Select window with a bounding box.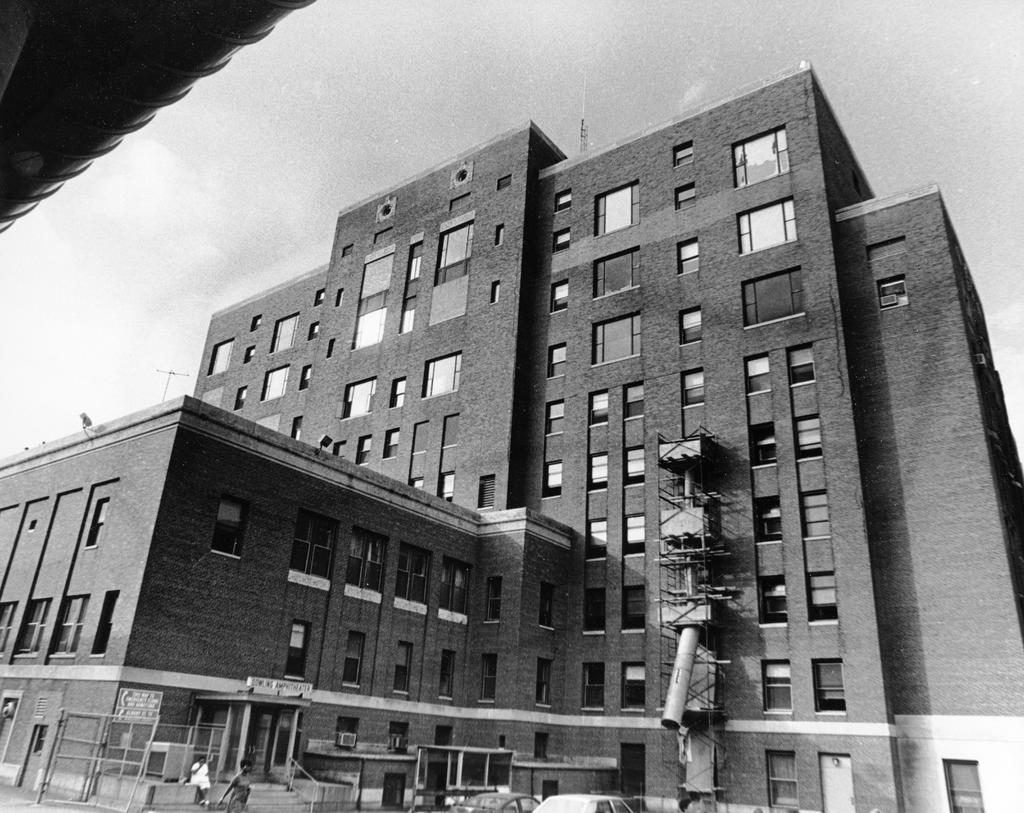
bbox(756, 578, 784, 623).
